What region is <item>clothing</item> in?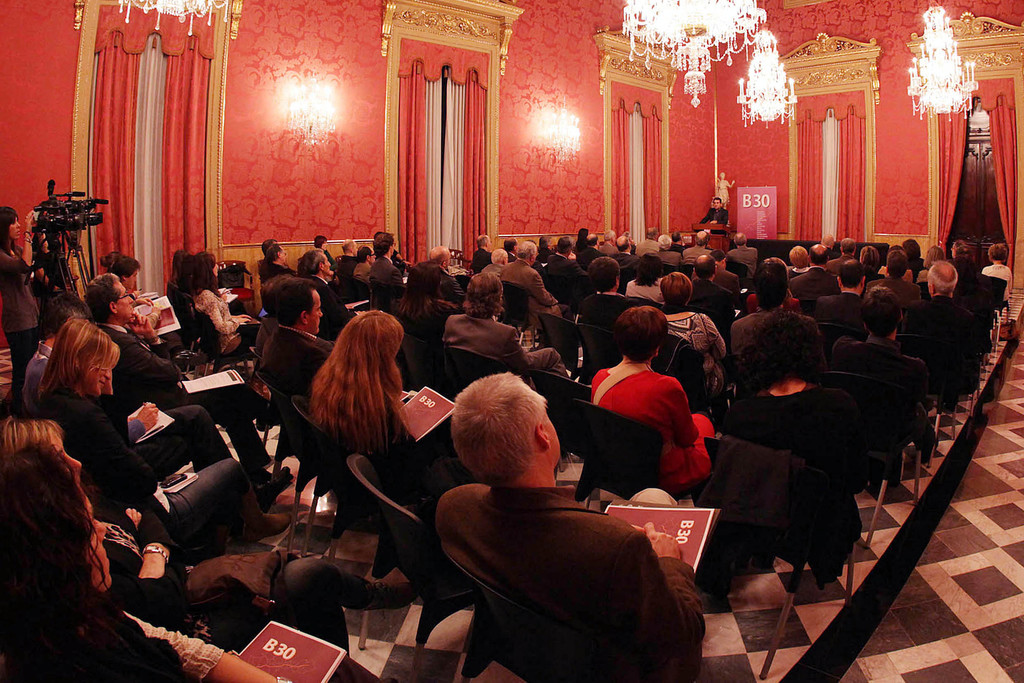
bbox(578, 337, 715, 501).
